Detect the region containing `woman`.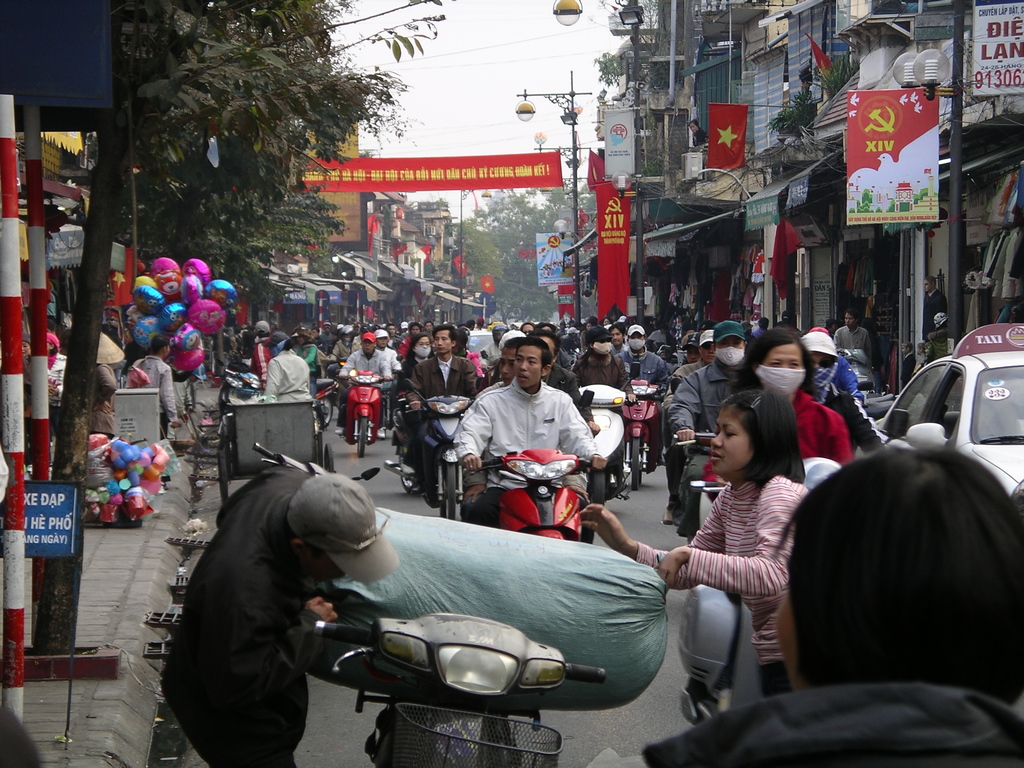
575/387/808/694.
